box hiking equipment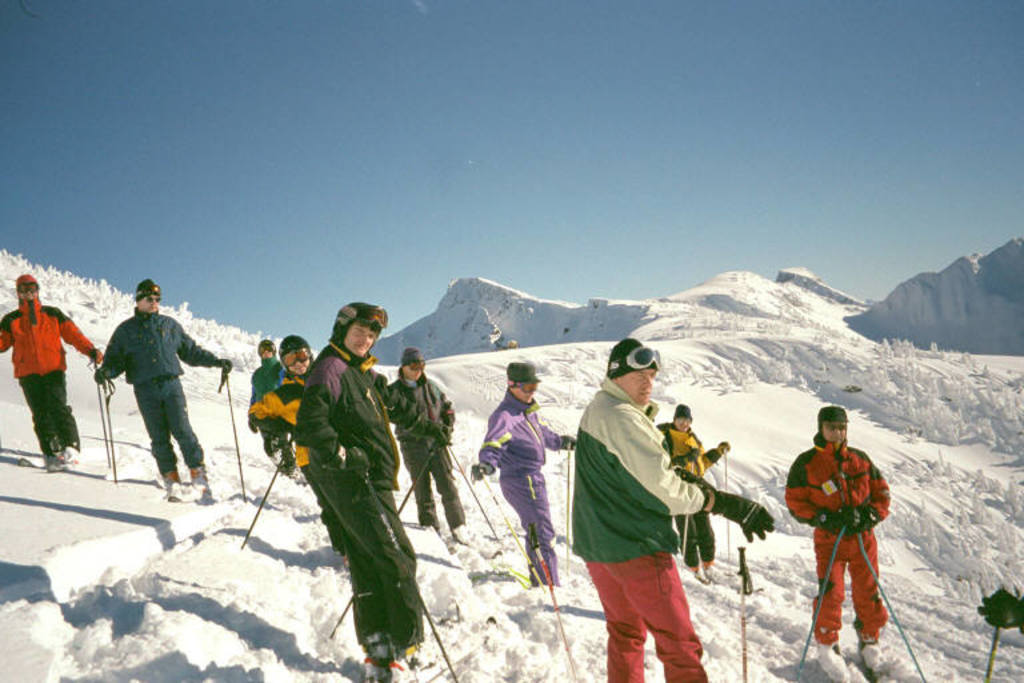
(left=216, top=362, right=248, bottom=500)
